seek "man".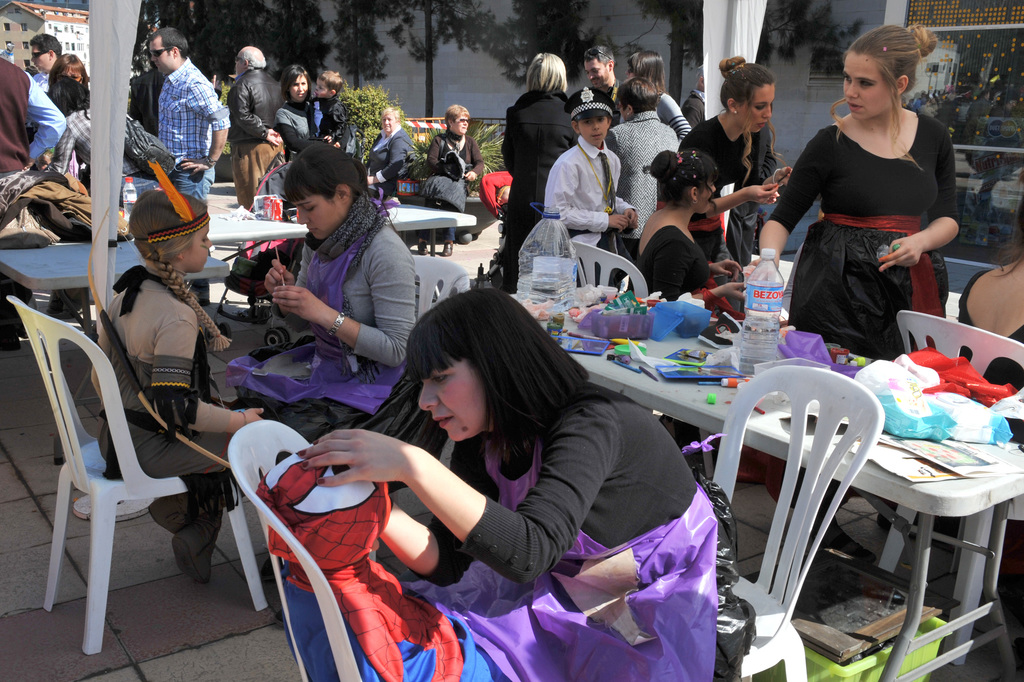
detection(145, 24, 229, 206).
